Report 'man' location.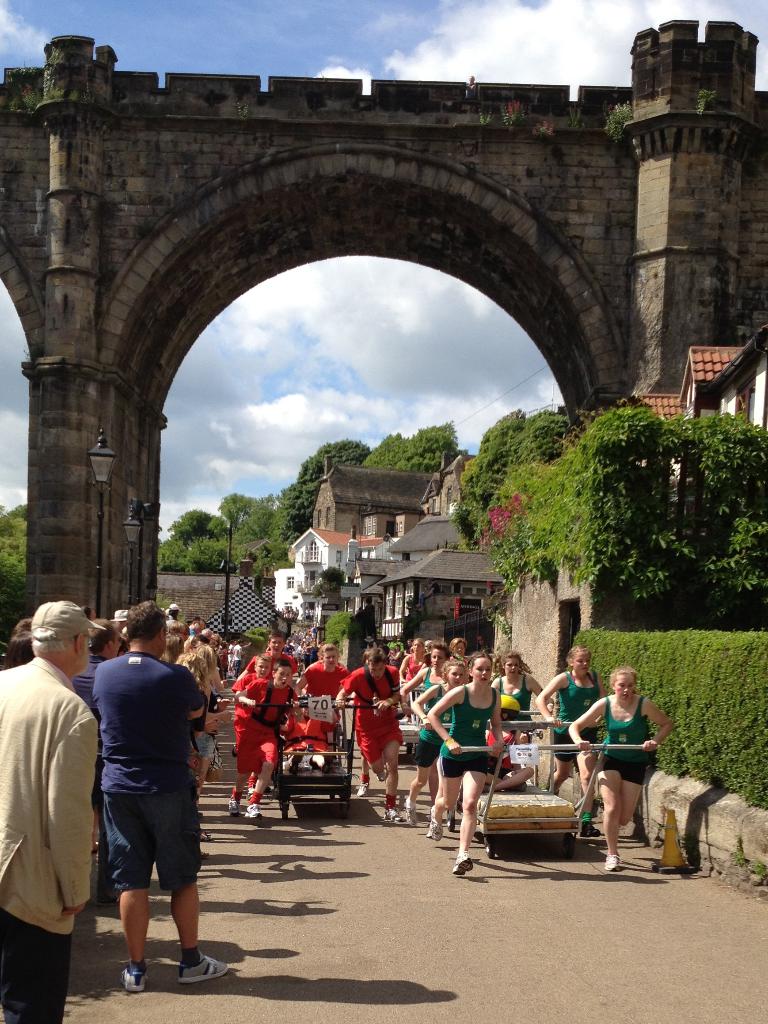
Report: 78 607 215 982.
